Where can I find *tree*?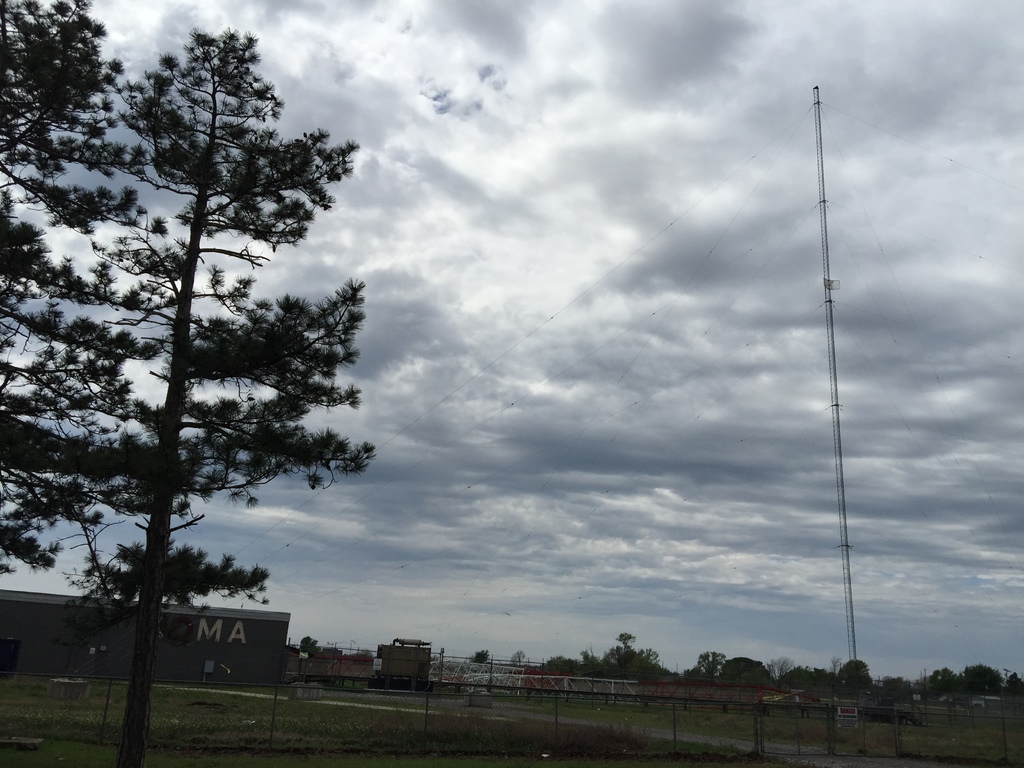
You can find it at rect(467, 648, 493, 664).
